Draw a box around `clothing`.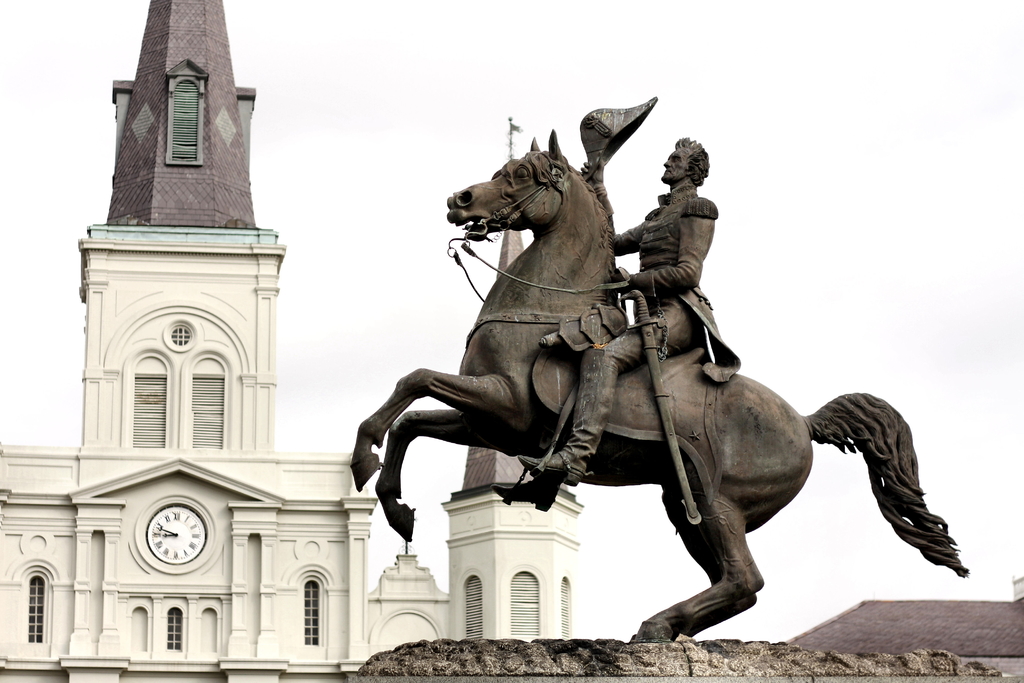
box(559, 183, 733, 470).
